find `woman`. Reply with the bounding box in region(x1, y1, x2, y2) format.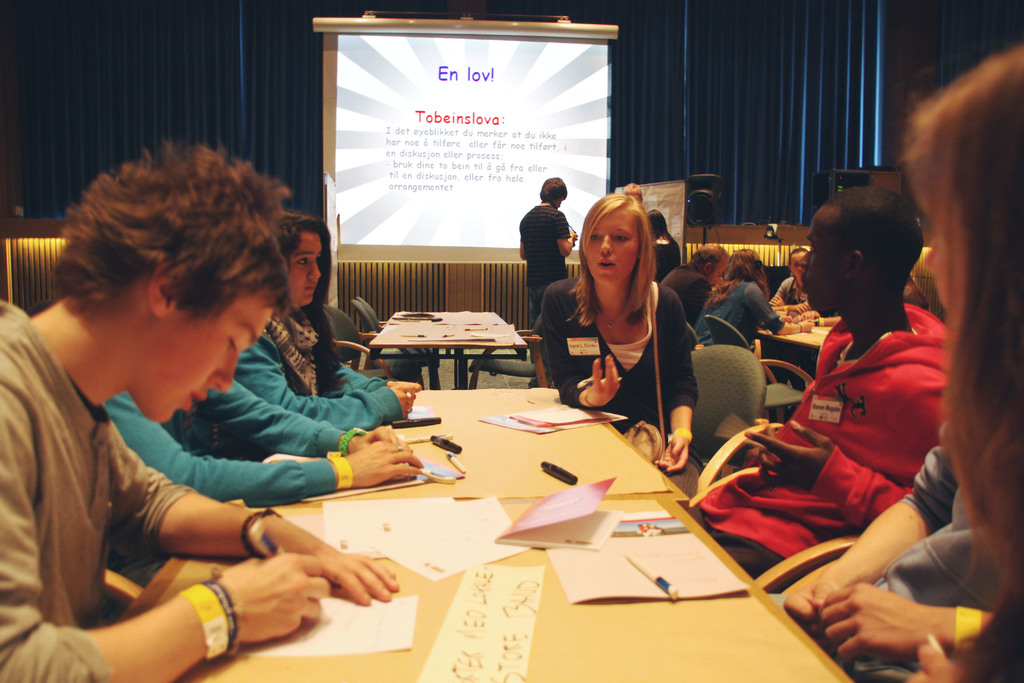
region(235, 199, 425, 431).
